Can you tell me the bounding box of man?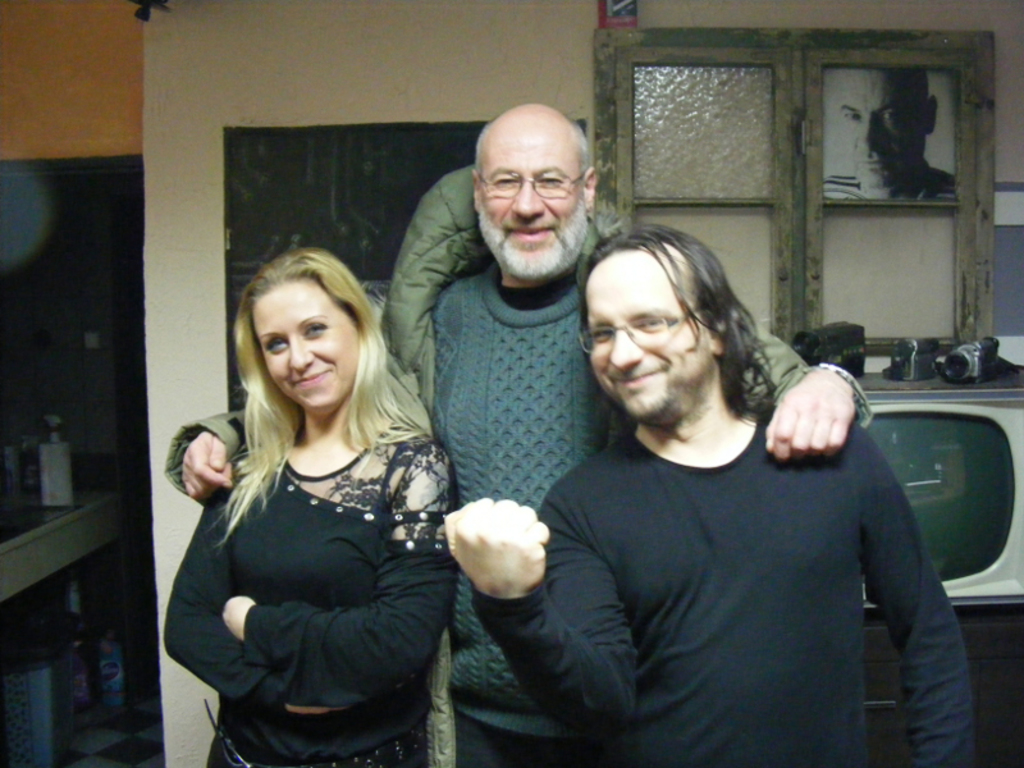
822/64/957/200.
